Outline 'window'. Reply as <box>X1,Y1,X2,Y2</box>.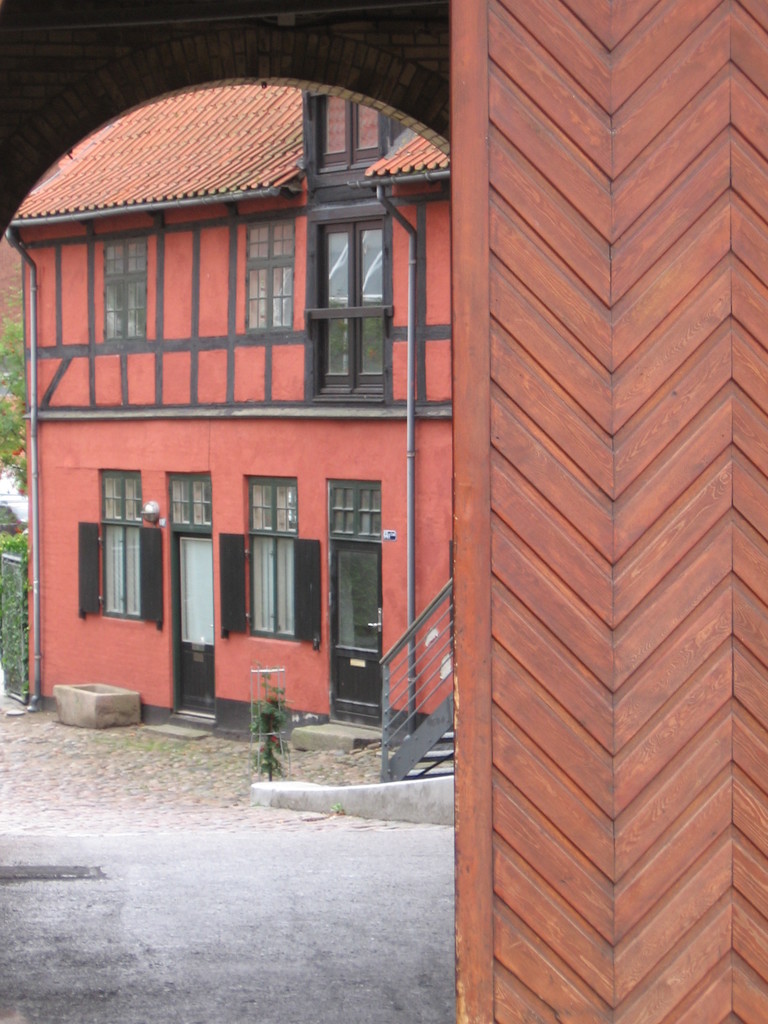
<box>89,228,173,353</box>.
